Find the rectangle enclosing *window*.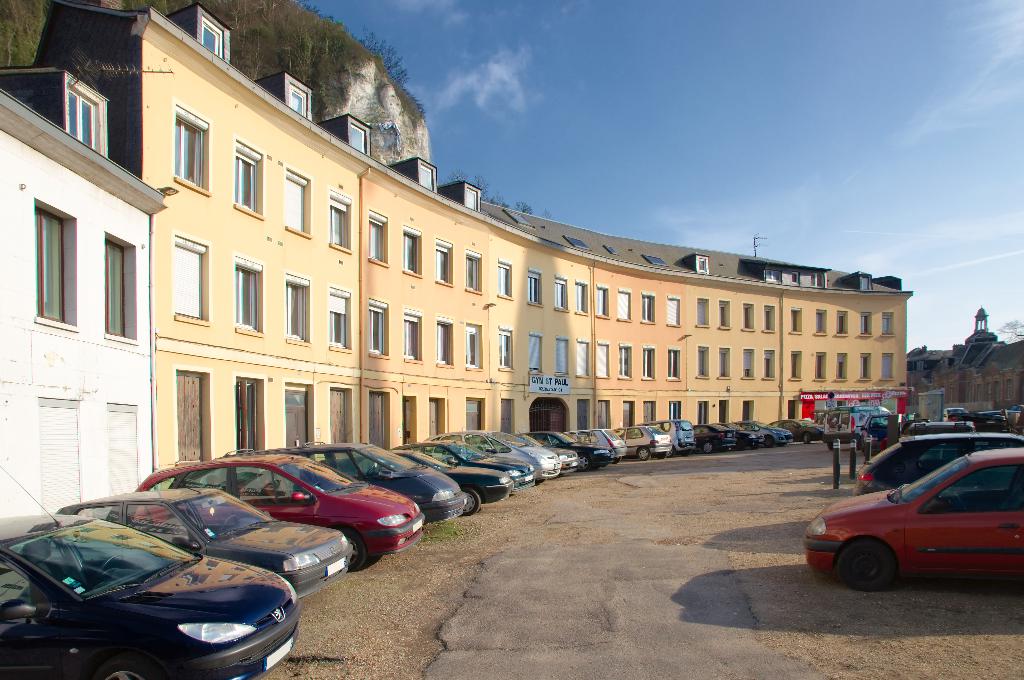
[x1=70, y1=88, x2=95, y2=150].
